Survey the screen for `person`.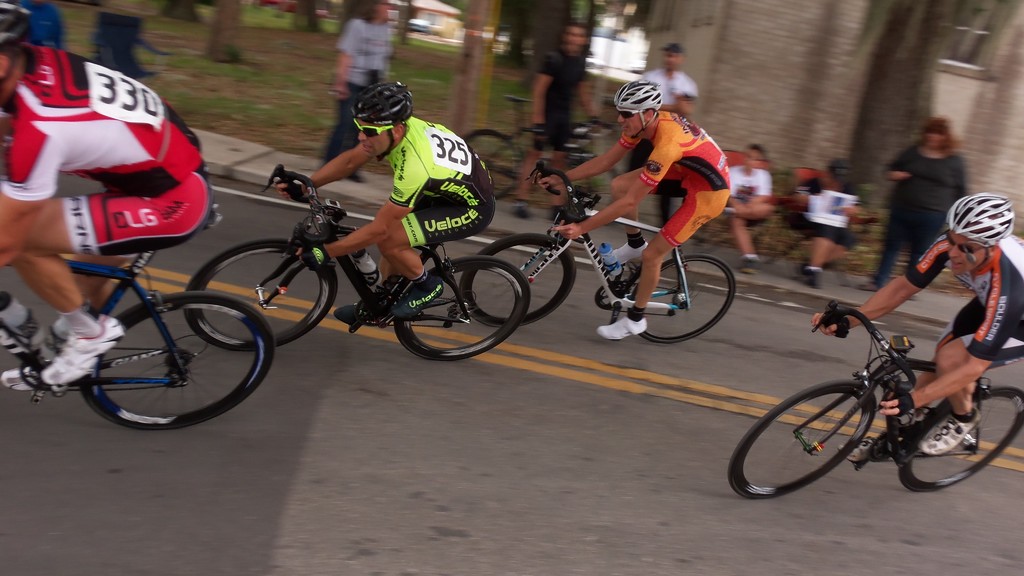
Survey found: BBox(276, 81, 499, 323).
